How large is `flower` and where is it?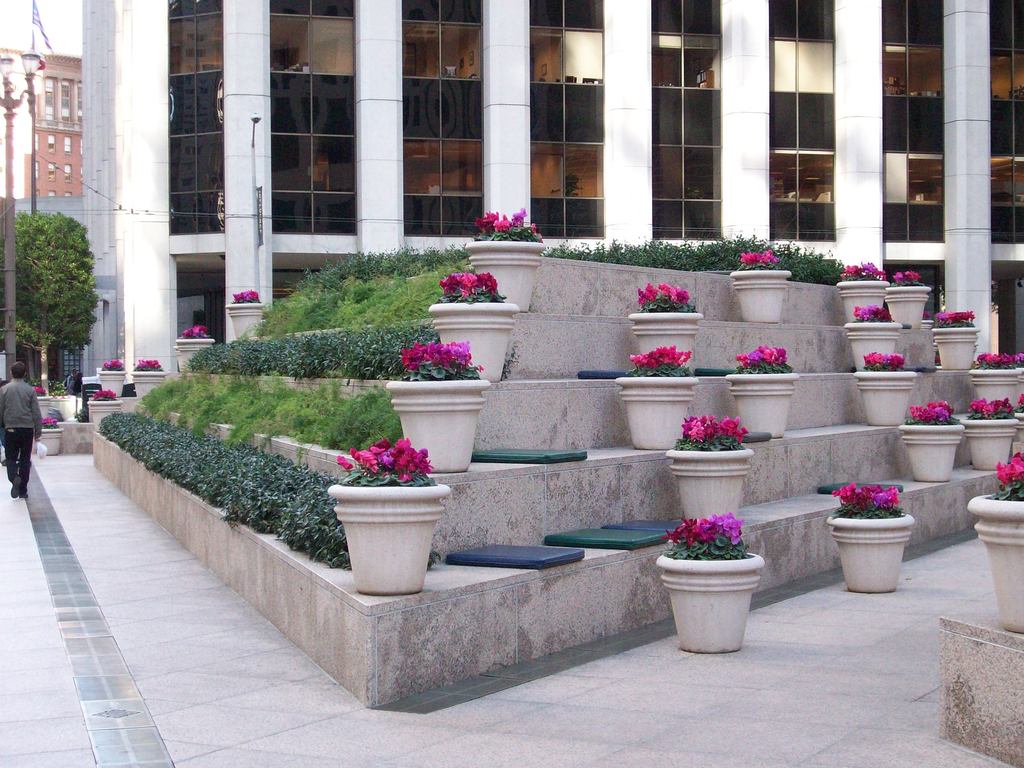
Bounding box: (x1=743, y1=250, x2=776, y2=263).
